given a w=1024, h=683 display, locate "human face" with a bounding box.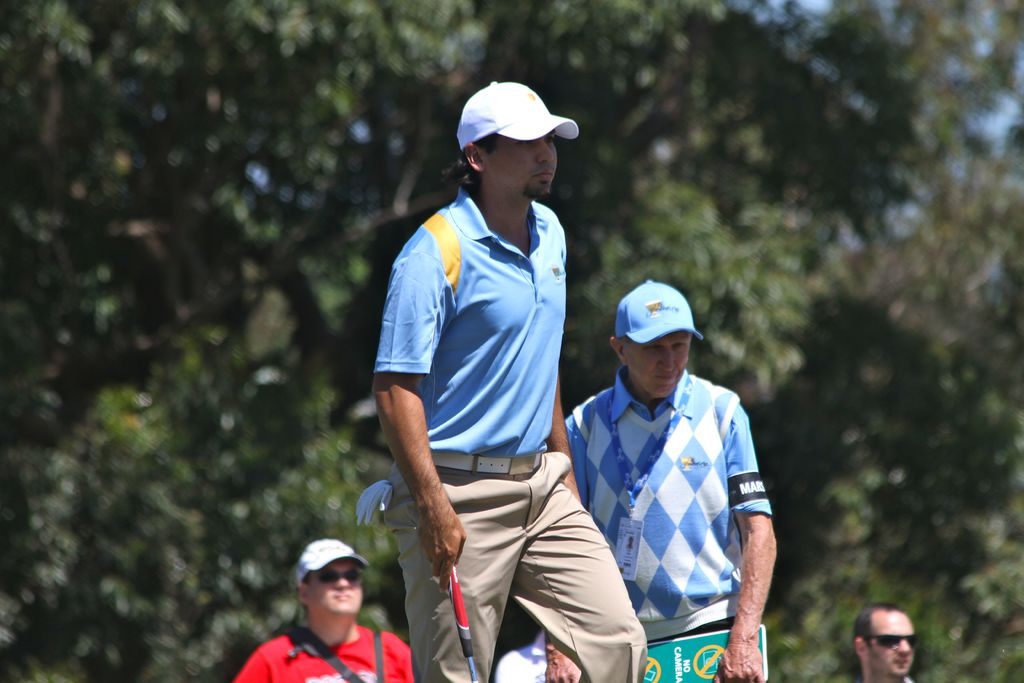
Located: detection(471, 131, 556, 200).
